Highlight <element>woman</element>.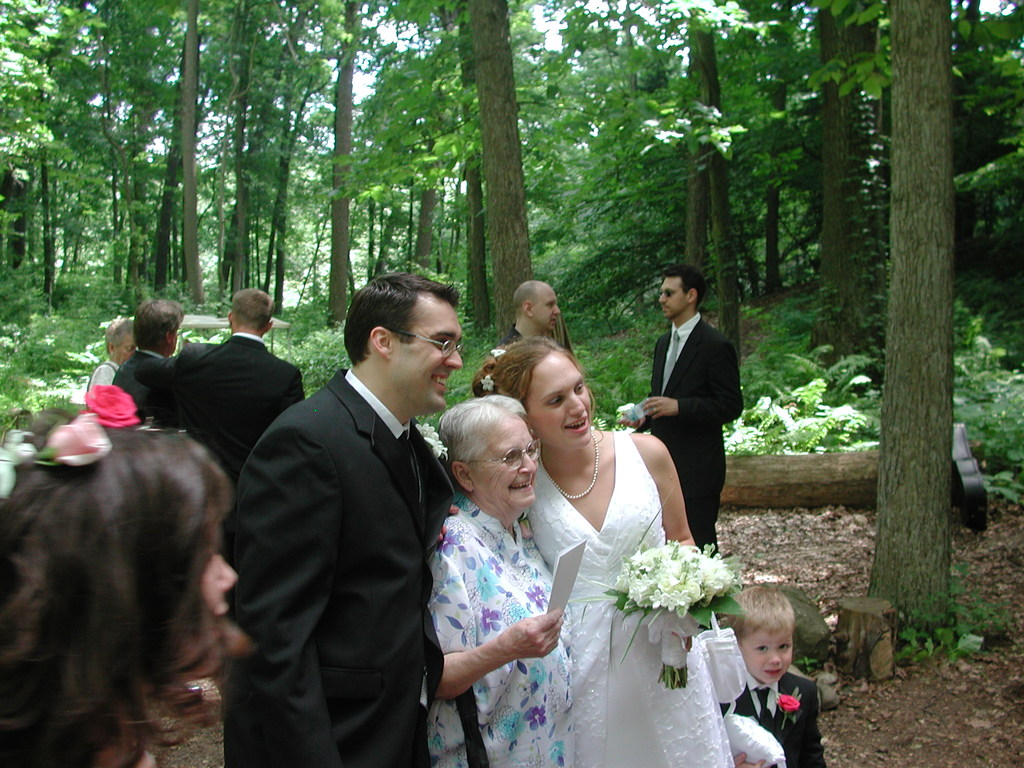
Highlighted region: crop(510, 324, 769, 760).
